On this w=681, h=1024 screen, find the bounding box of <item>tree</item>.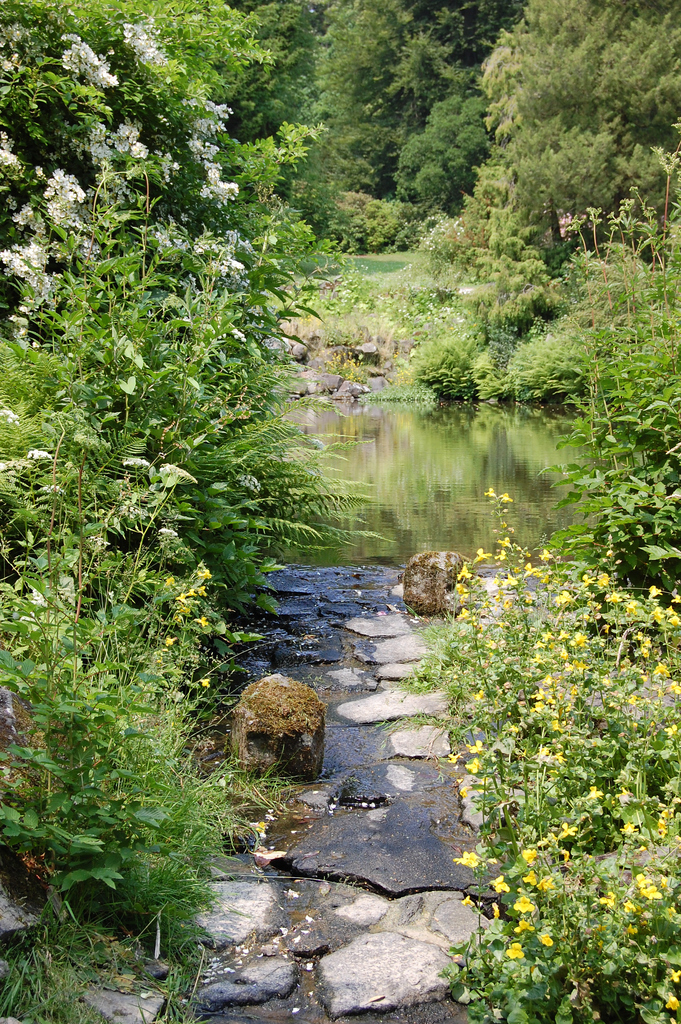
Bounding box: box=[474, 0, 680, 241].
